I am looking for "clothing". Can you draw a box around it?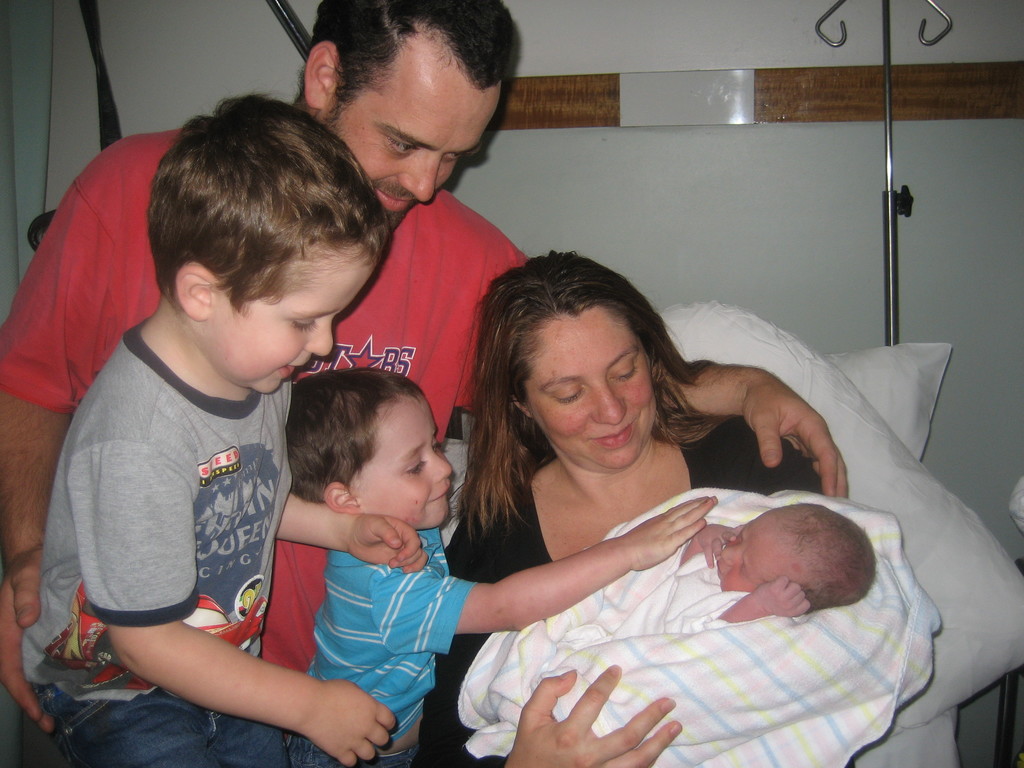
Sure, the bounding box is crop(290, 528, 480, 767).
